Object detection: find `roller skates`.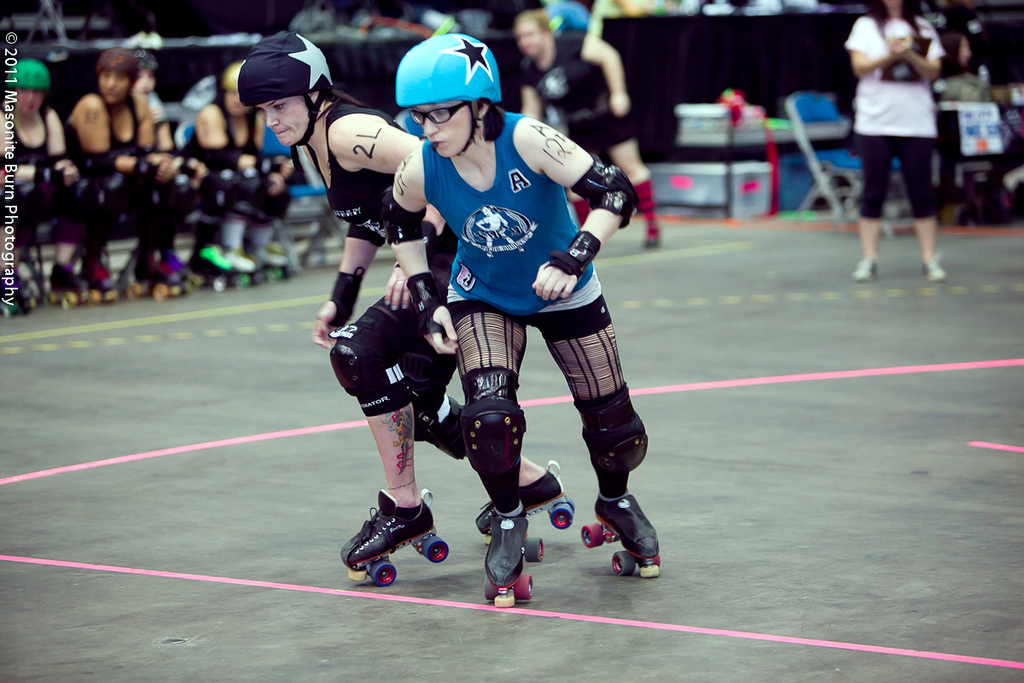
<region>0, 289, 38, 320</region>.
